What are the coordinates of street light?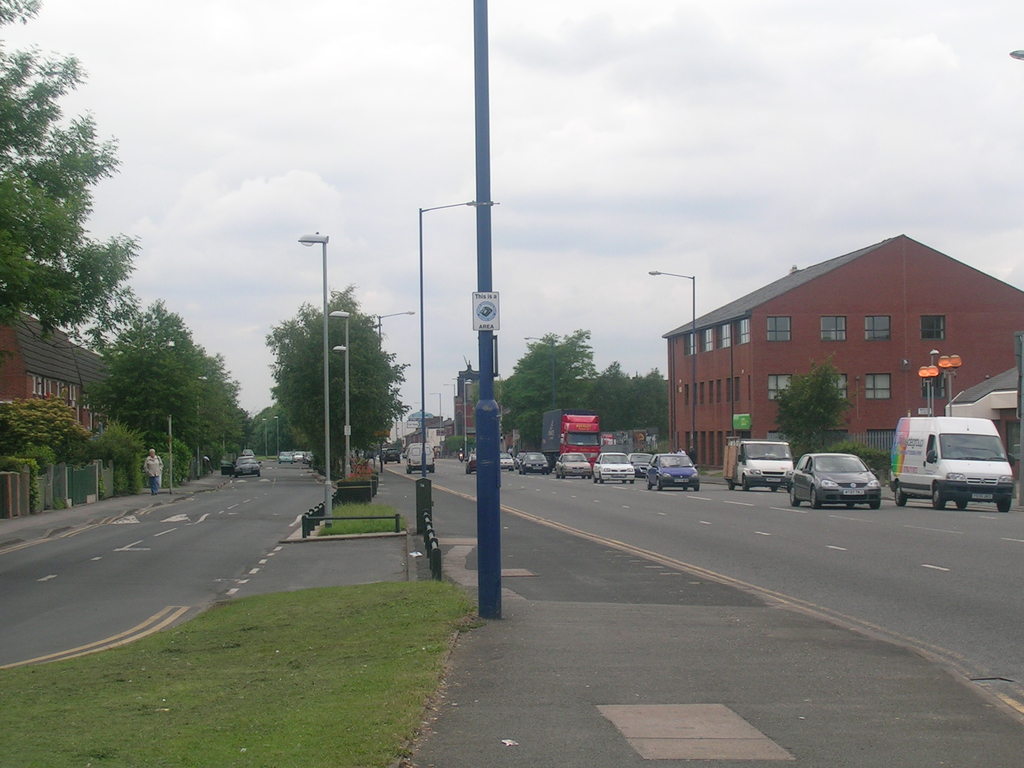
select_region(649, 266, 695, 447).
